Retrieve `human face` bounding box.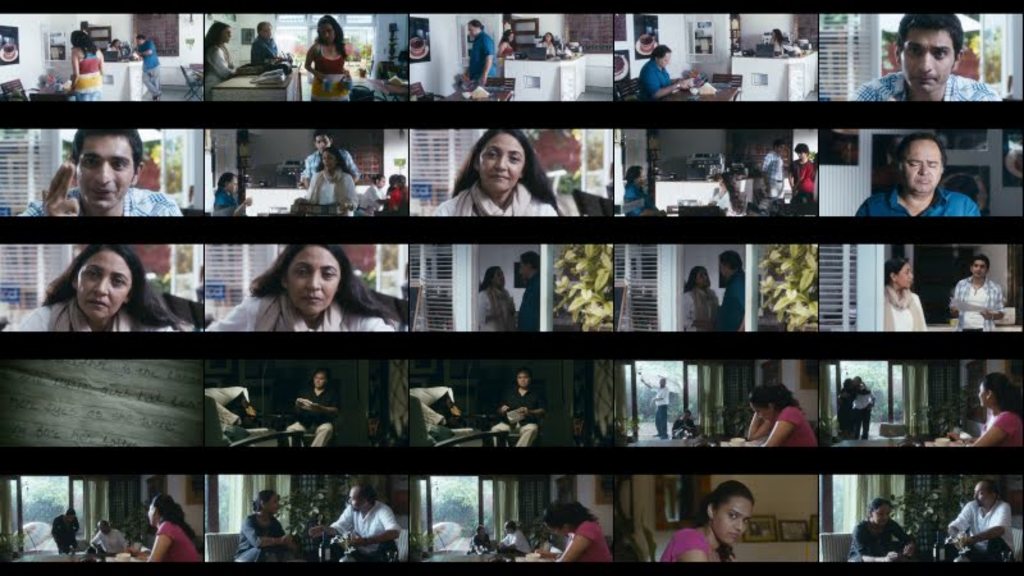
Bounding box: <bbox>470, 26, 476, 35</bbox>.
